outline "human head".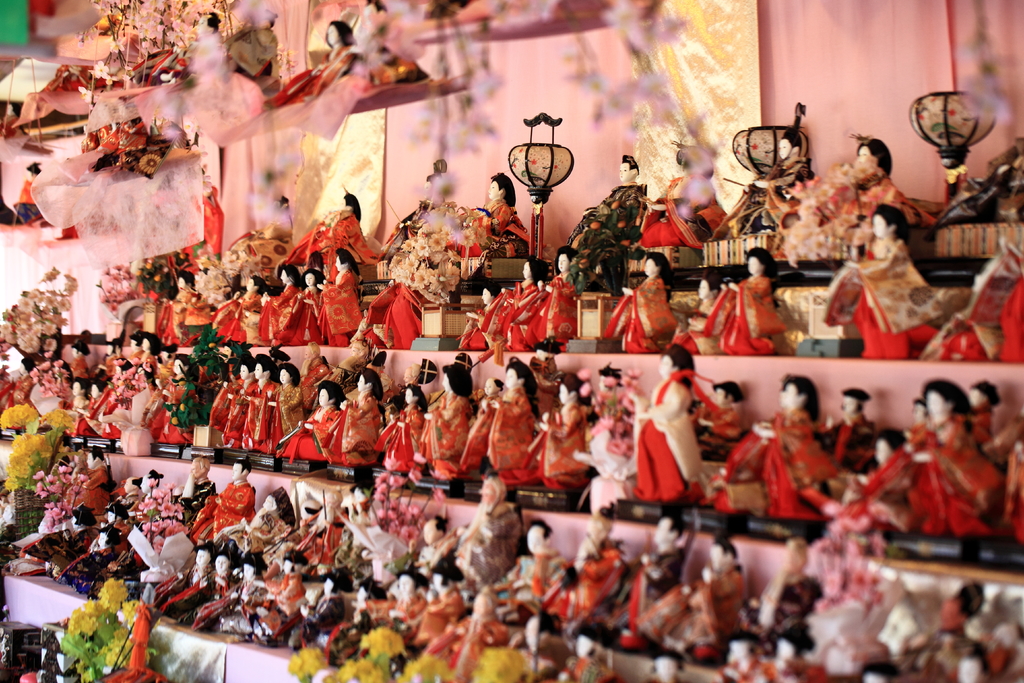
Outline: (x1=911, y1=402, x2=931, y2=425).
